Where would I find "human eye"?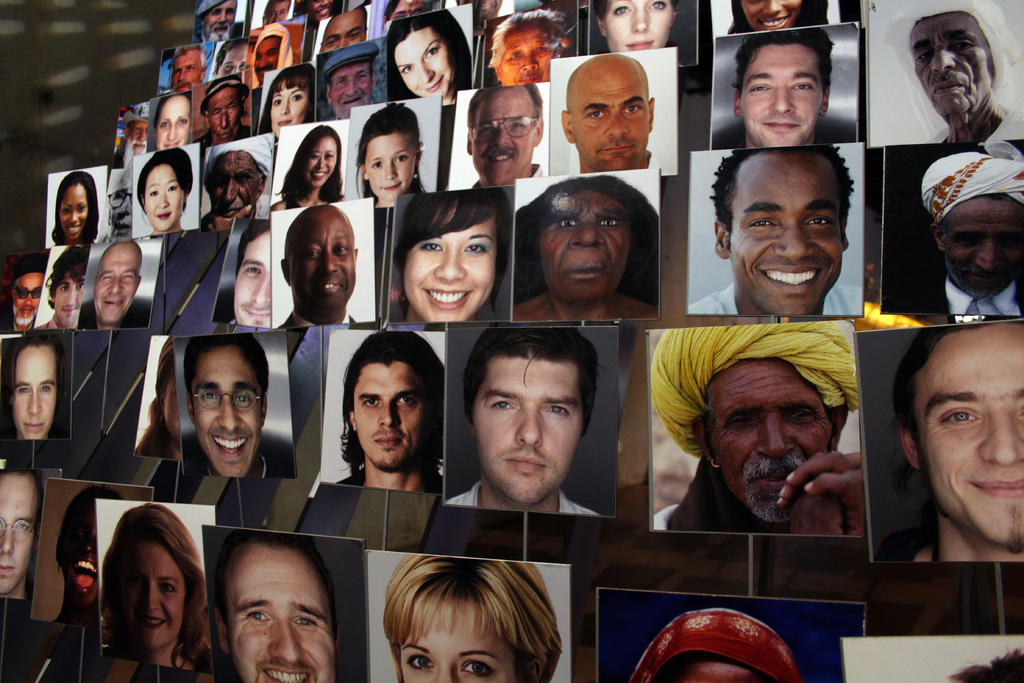
At (588,111,607,121).
